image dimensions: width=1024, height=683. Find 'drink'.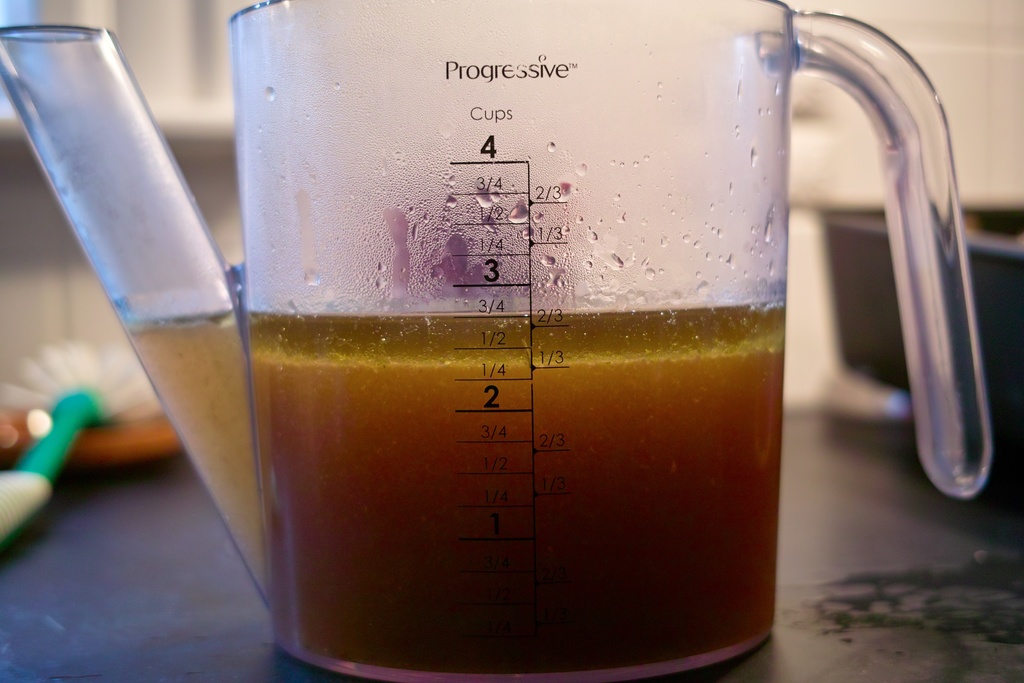
x1=121, y1=300, x2=788, y2=682.
